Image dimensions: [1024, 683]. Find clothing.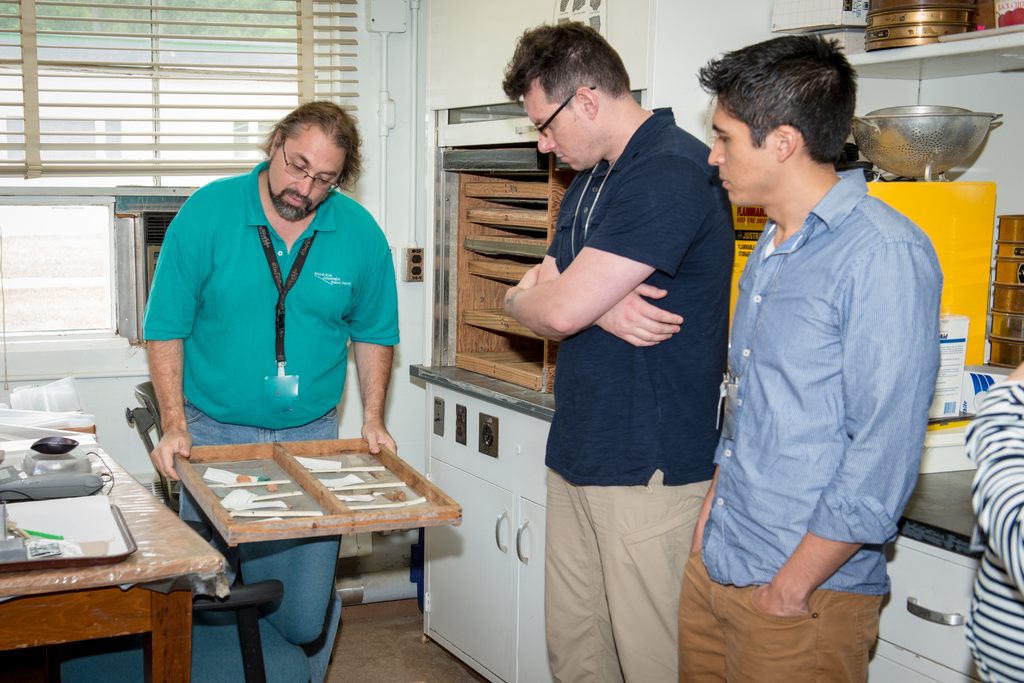
<box>185,389,340,645</box>.
